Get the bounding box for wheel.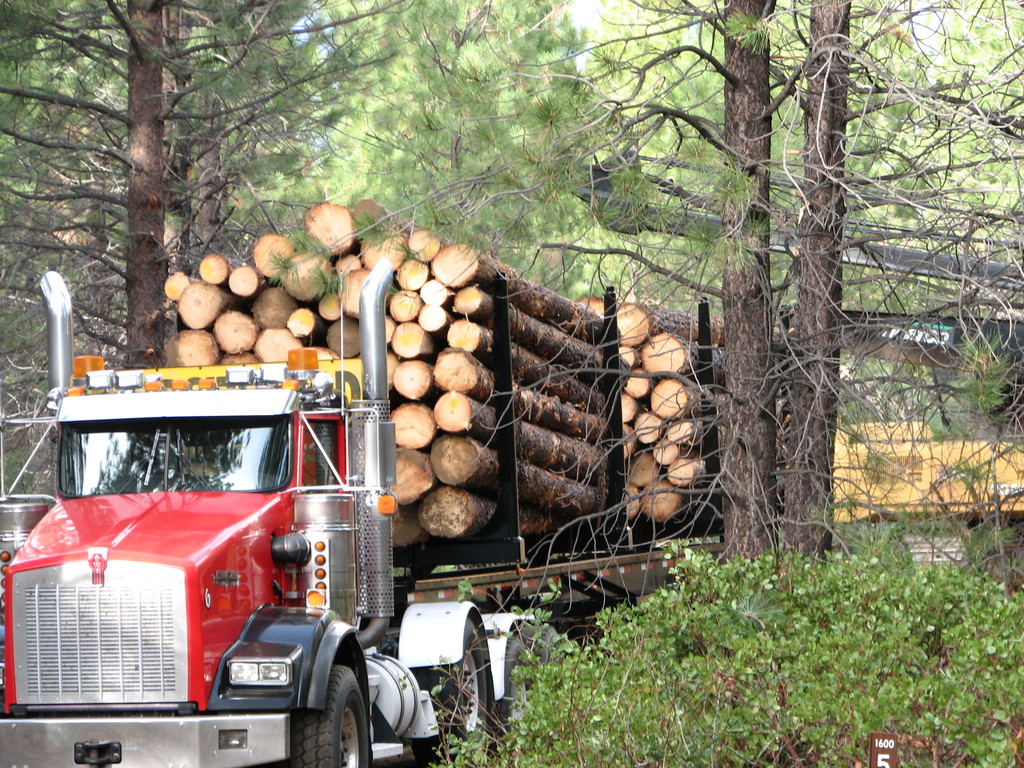
box(410, 618, 487, 767).
